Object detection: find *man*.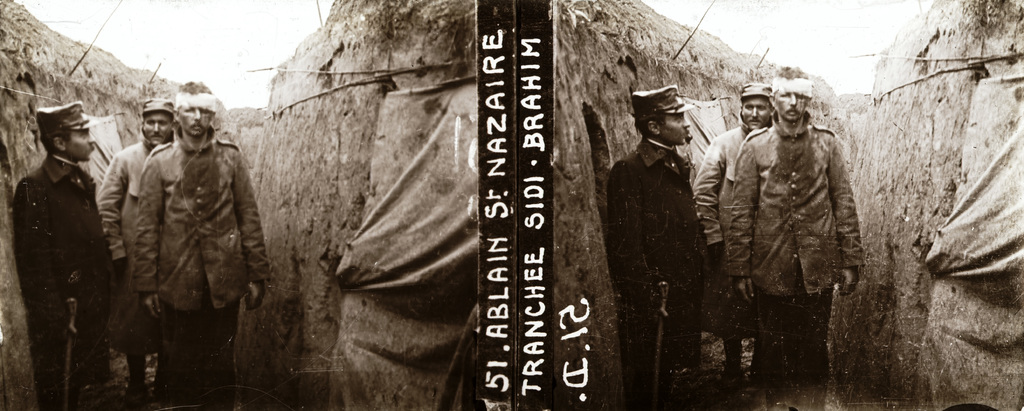
[689, 78, 770, 393].
